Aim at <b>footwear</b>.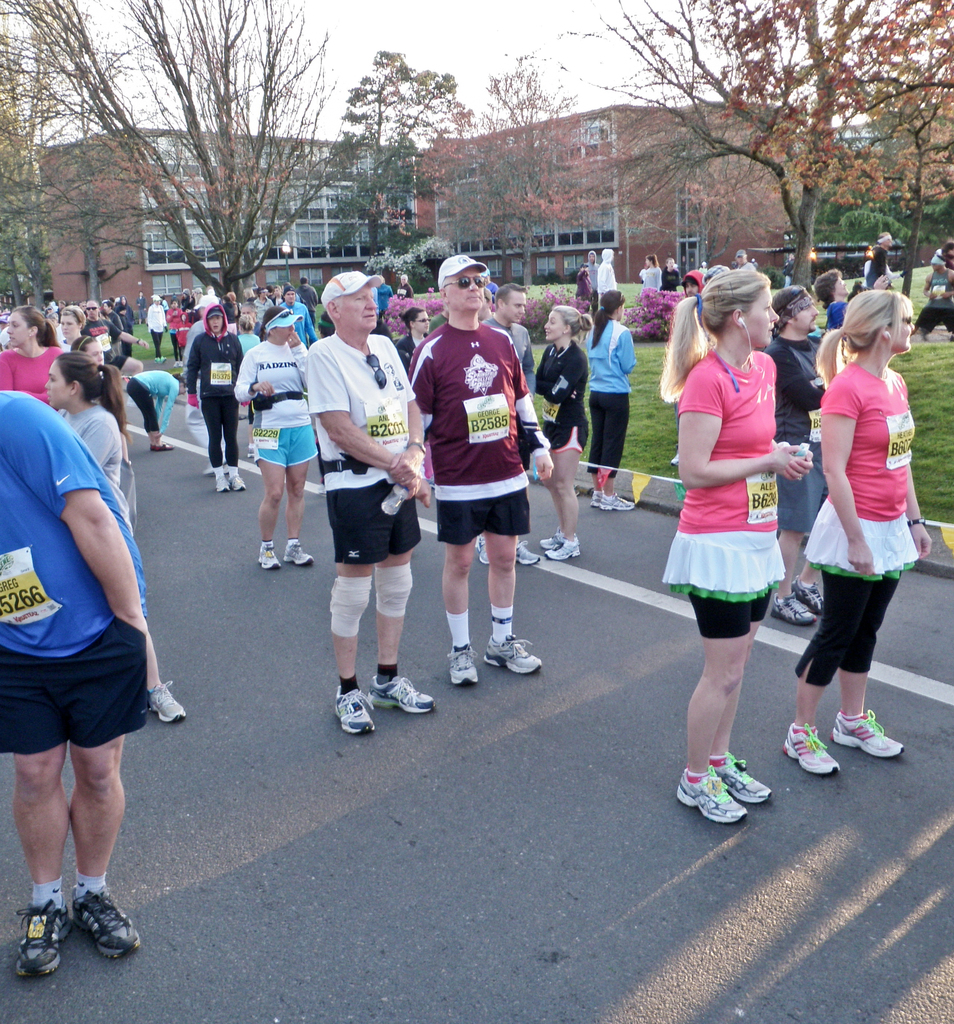
Aimed at (74,888,142,959).
